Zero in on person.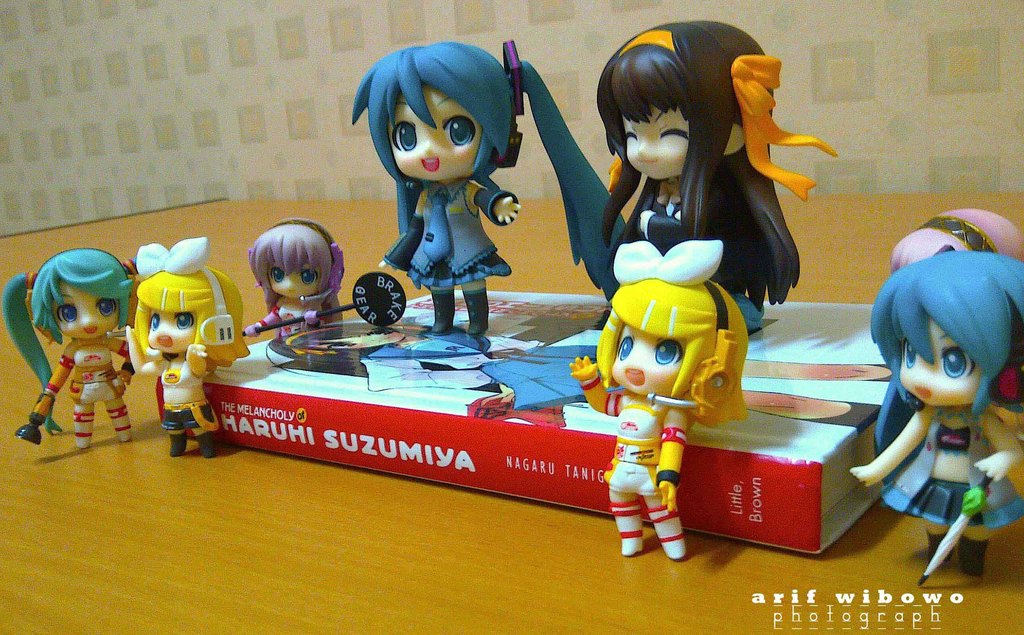
Zeroed in: pyautogui.locateOnScreen(246, 215, 344, 338).
